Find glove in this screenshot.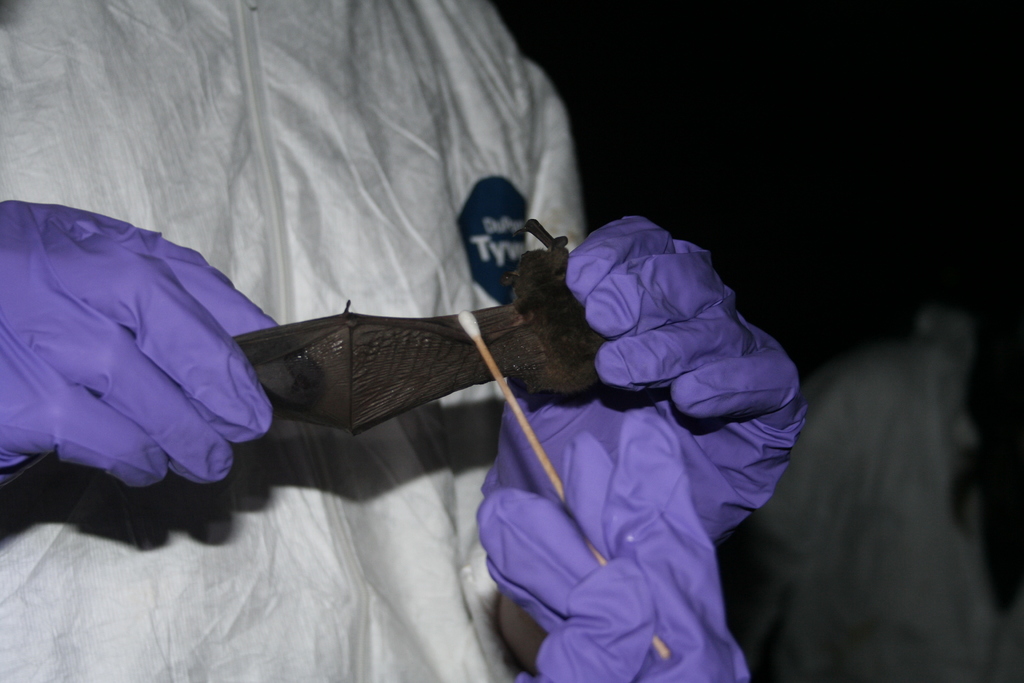
The bounding box for glove is box=[472, 411, 751, 682].
